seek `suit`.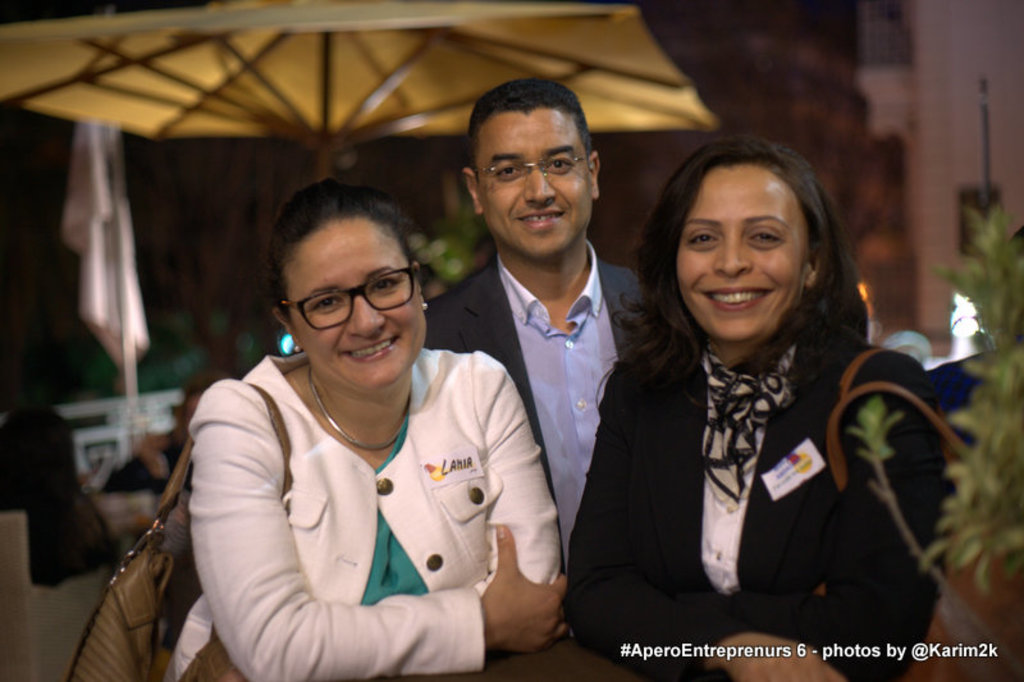
(558,319,956,681).
